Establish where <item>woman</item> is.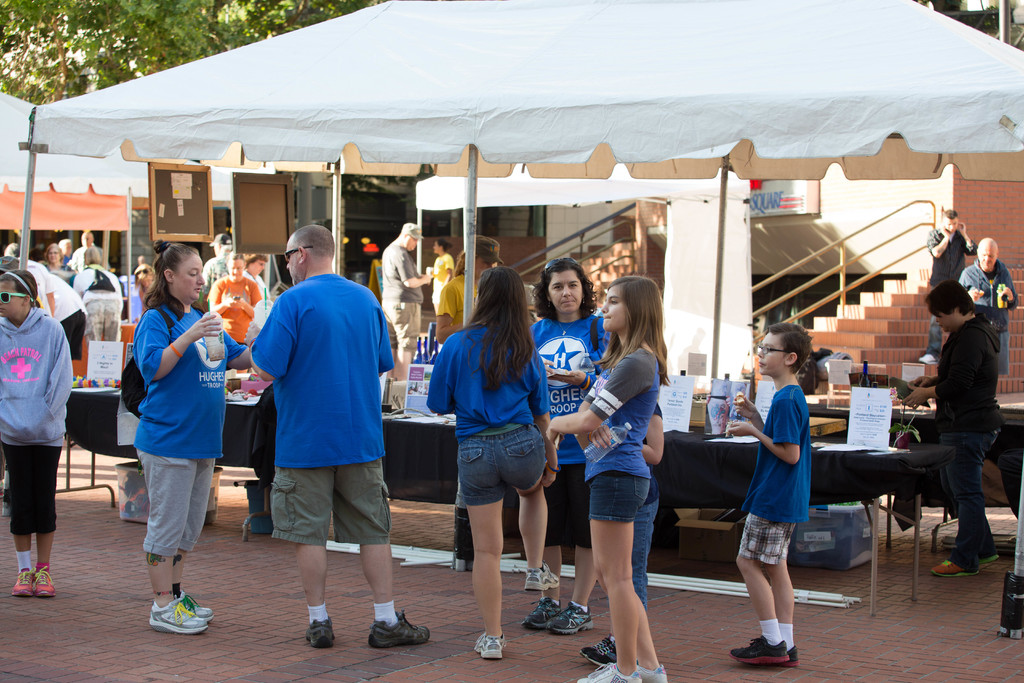
Established at box(126, 239, 253, 636).
